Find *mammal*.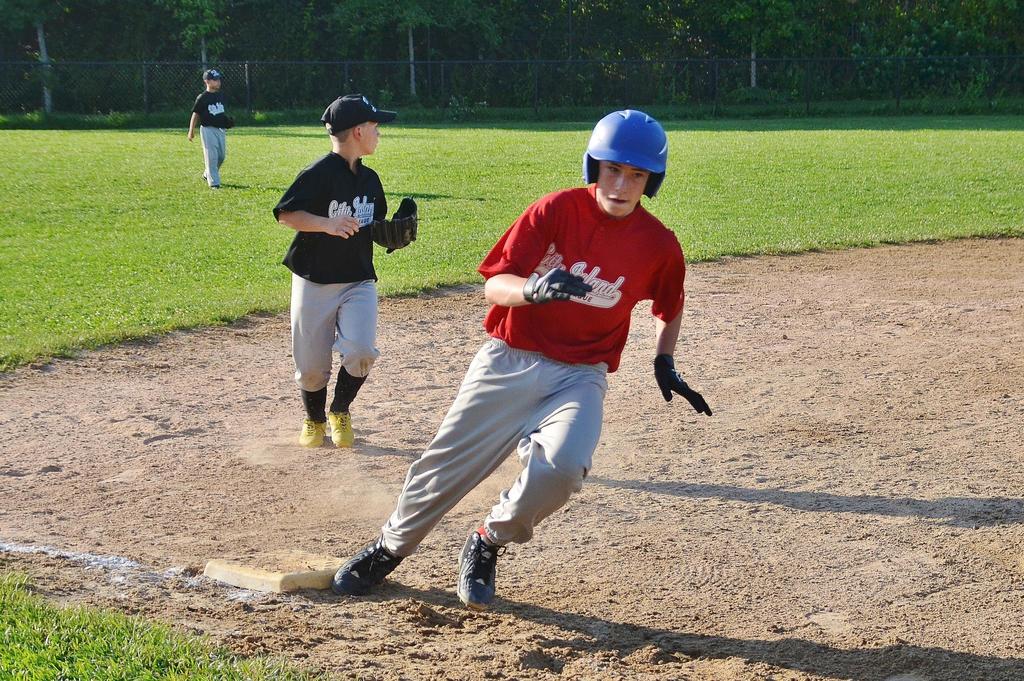
328, 104, 707, 612.
